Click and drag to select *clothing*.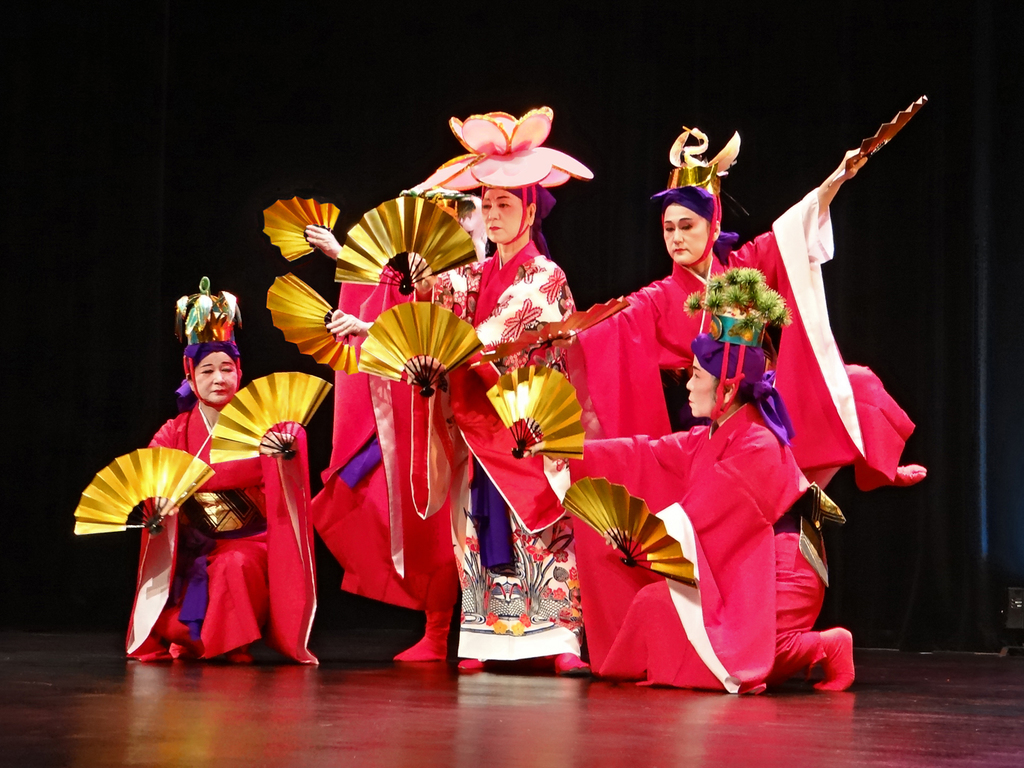
Selection: 407:239:593:664.
